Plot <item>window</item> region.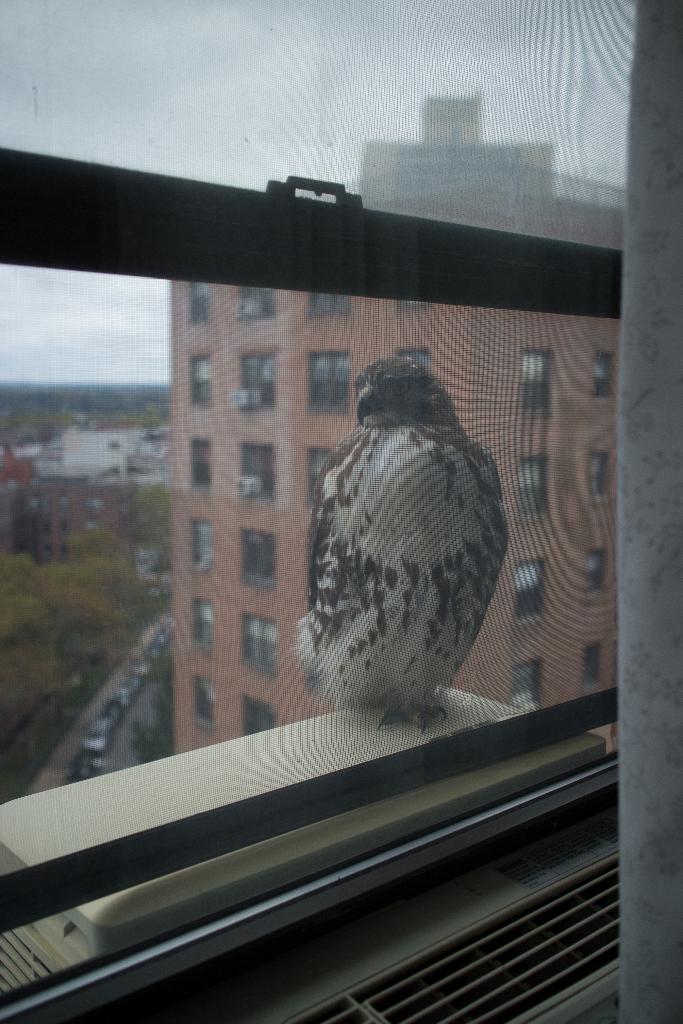
Plotted at [x1=186, y1=283, x2=210, y2=323].
